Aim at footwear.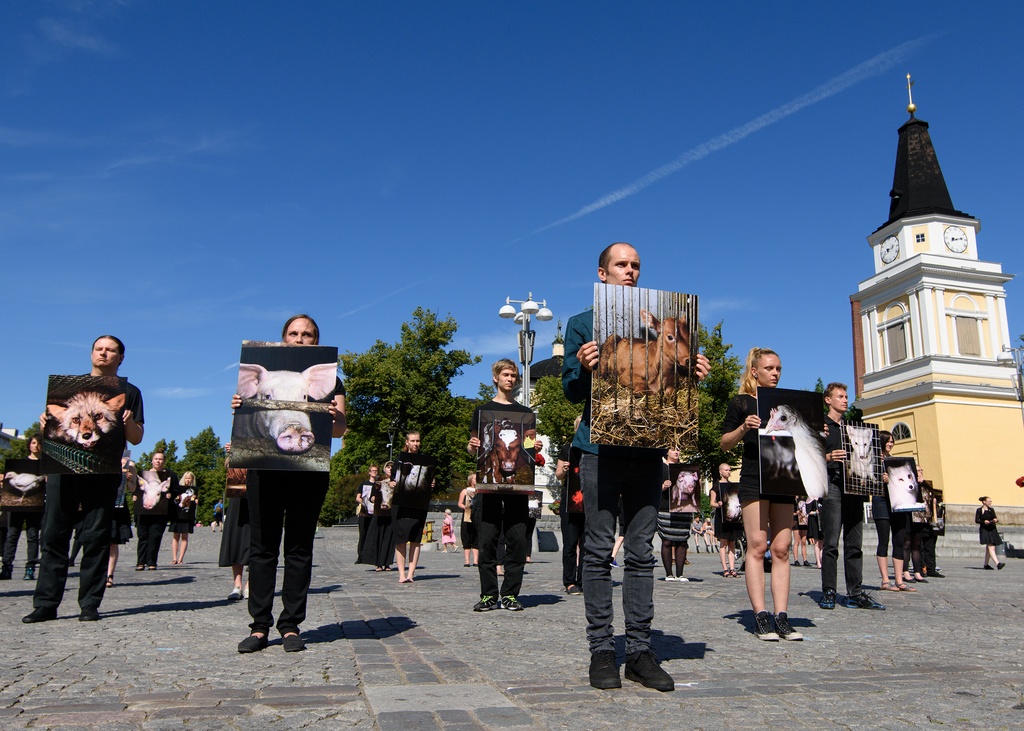
Aimed at <box>2,567,12,580</box>.
